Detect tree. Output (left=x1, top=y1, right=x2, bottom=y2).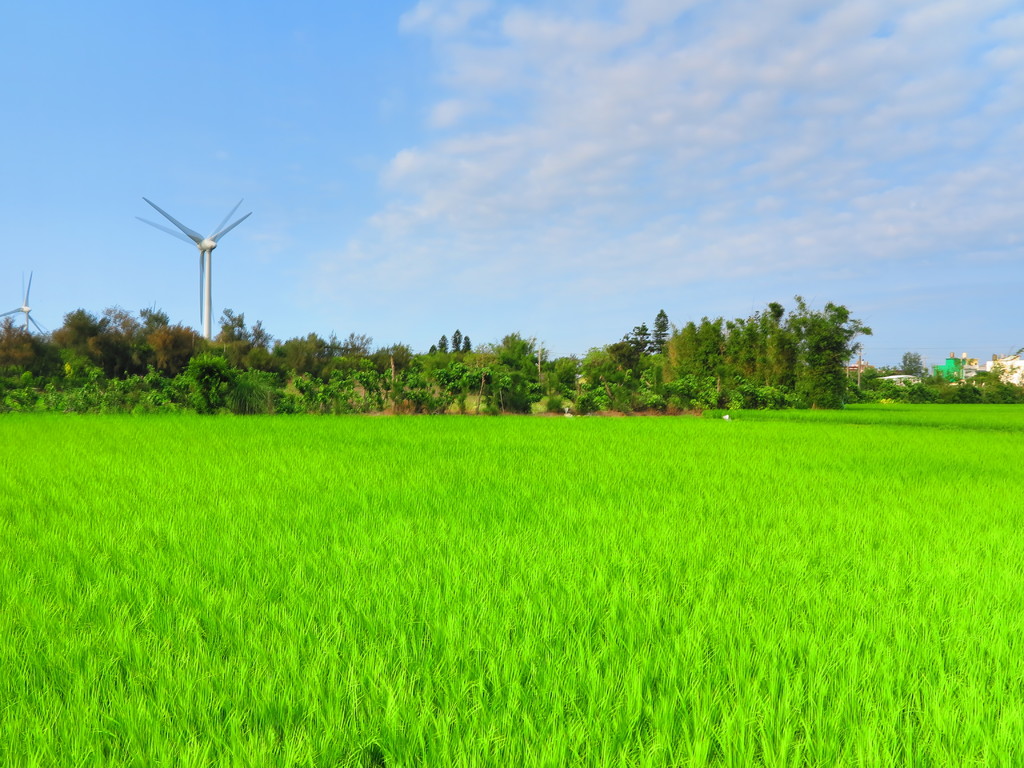
(left=899, top=352, right=927, bottom=373).
